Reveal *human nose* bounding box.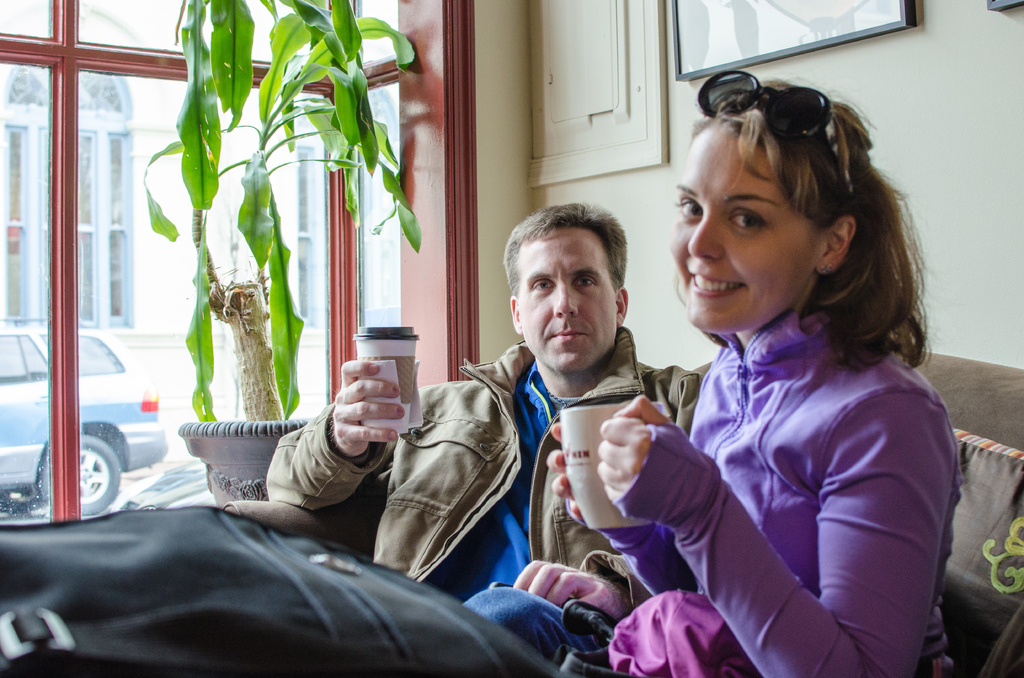
Revealed: pyautogui.locateOnScreen(688, 209, 725, 264).
